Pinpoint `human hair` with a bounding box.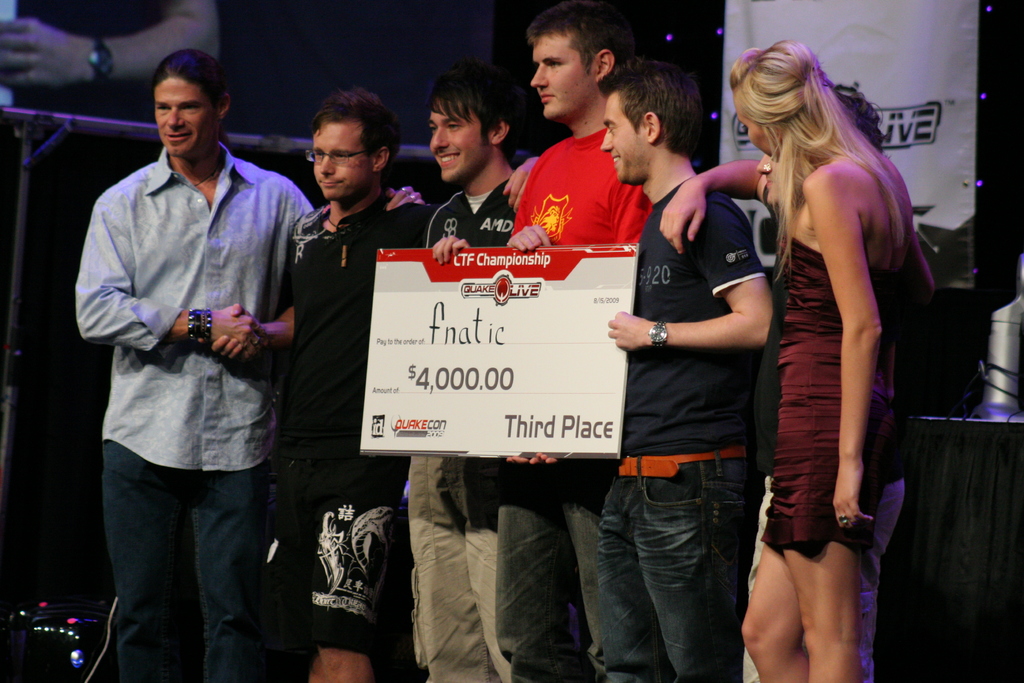
rect(312, 78, 397, 167).
